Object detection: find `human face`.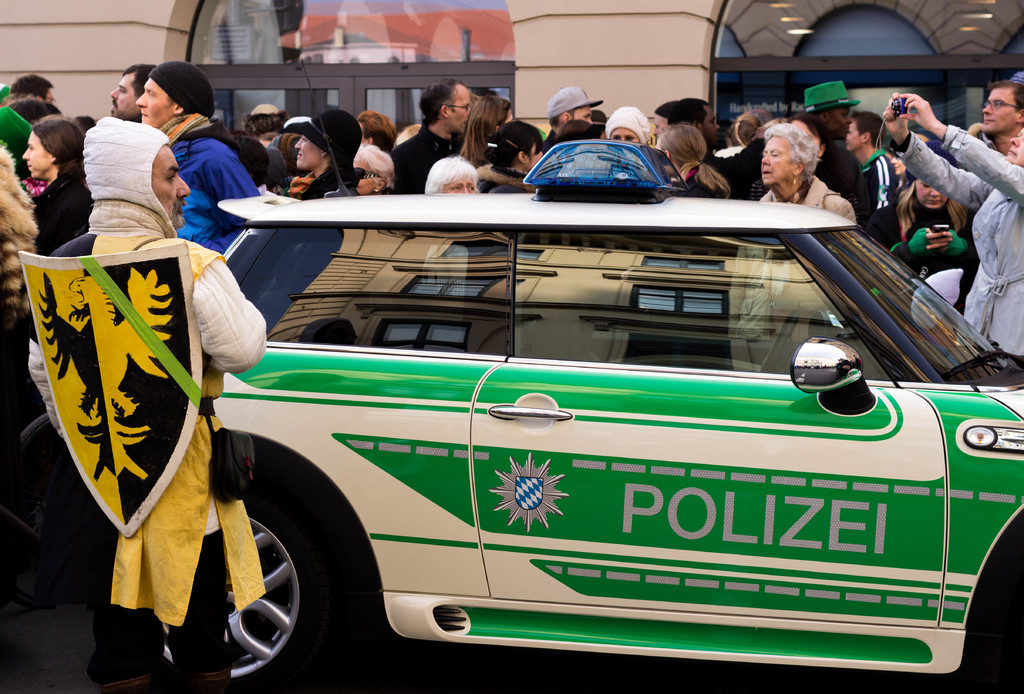
bbox(439, 174, 477, 193).
